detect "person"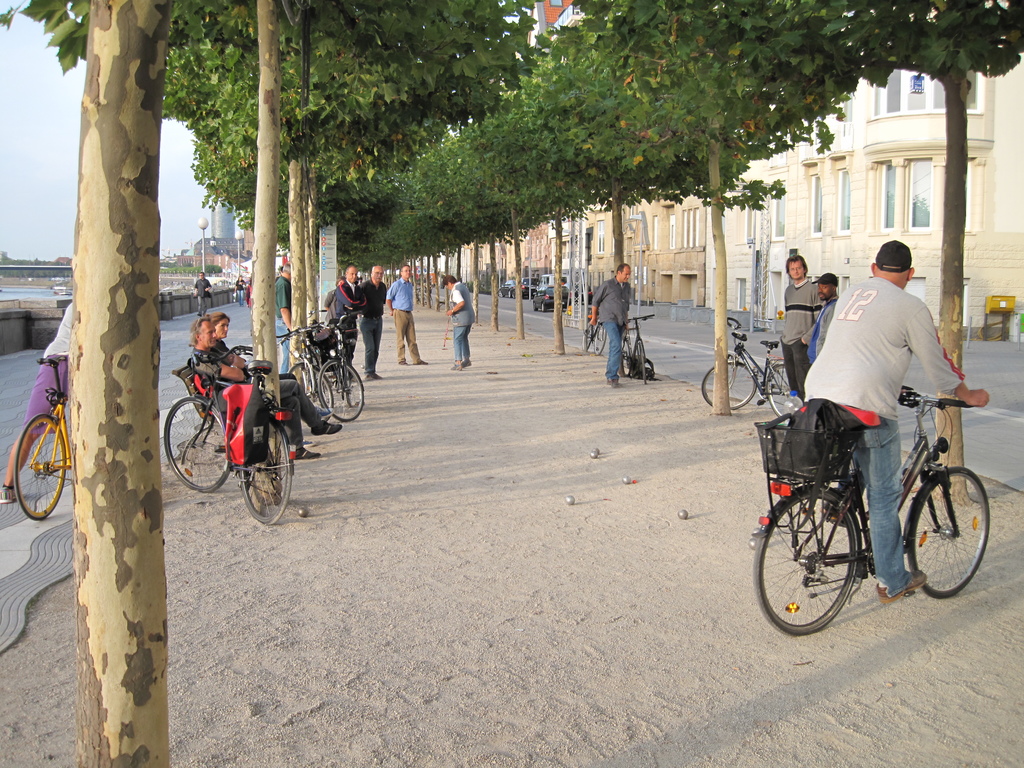
[left=806, top=273, right=838, bottom=364]
